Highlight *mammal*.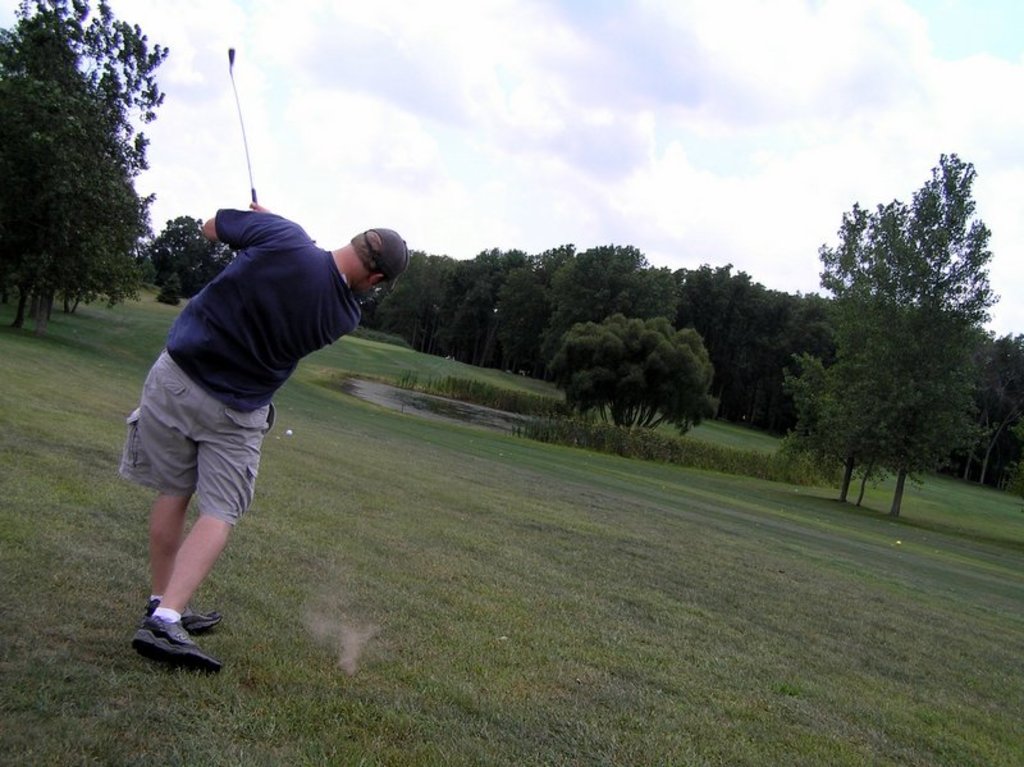
Highlighted region: [118,197,407,672].
